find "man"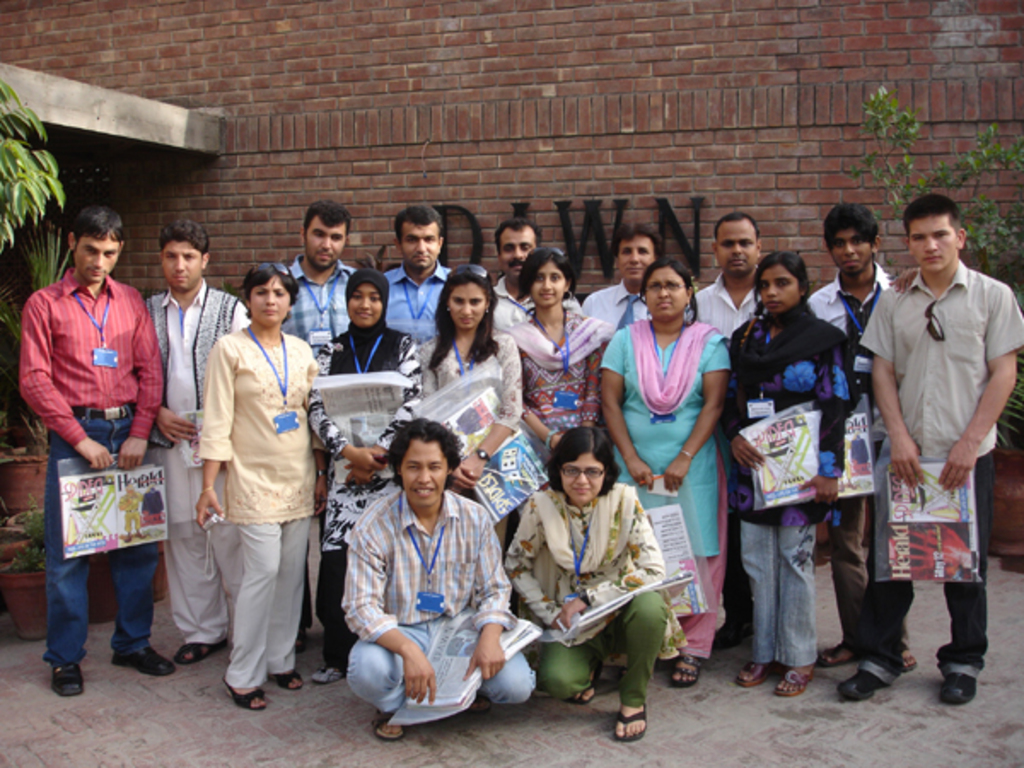
(147,220,253,666)
